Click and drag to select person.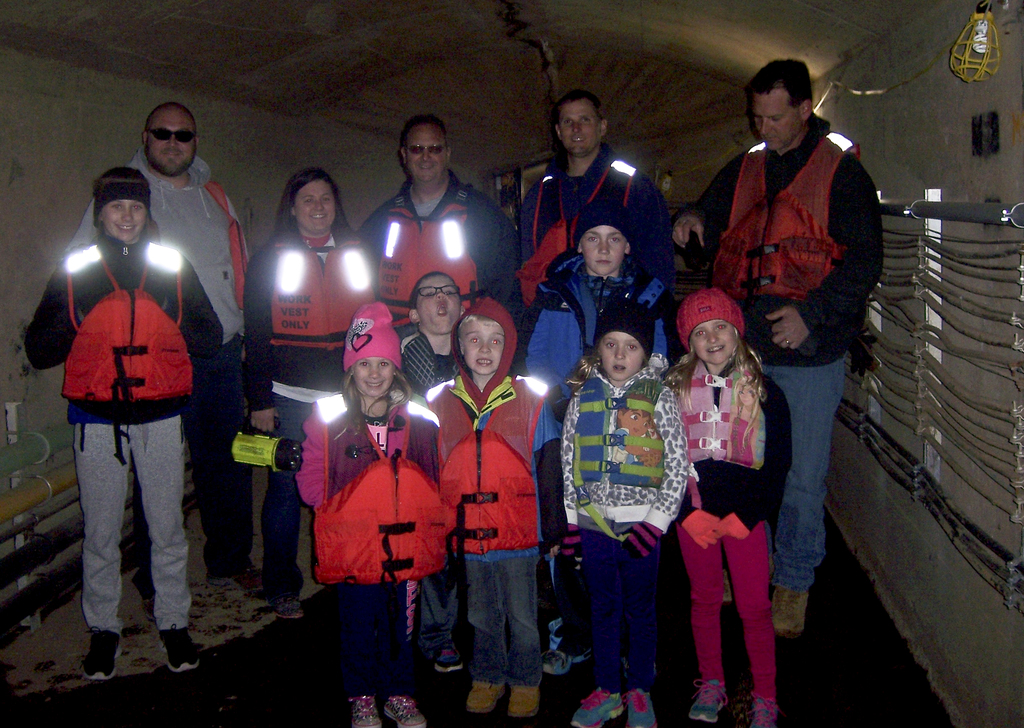
Selection: (49, 145, 206, 683).
